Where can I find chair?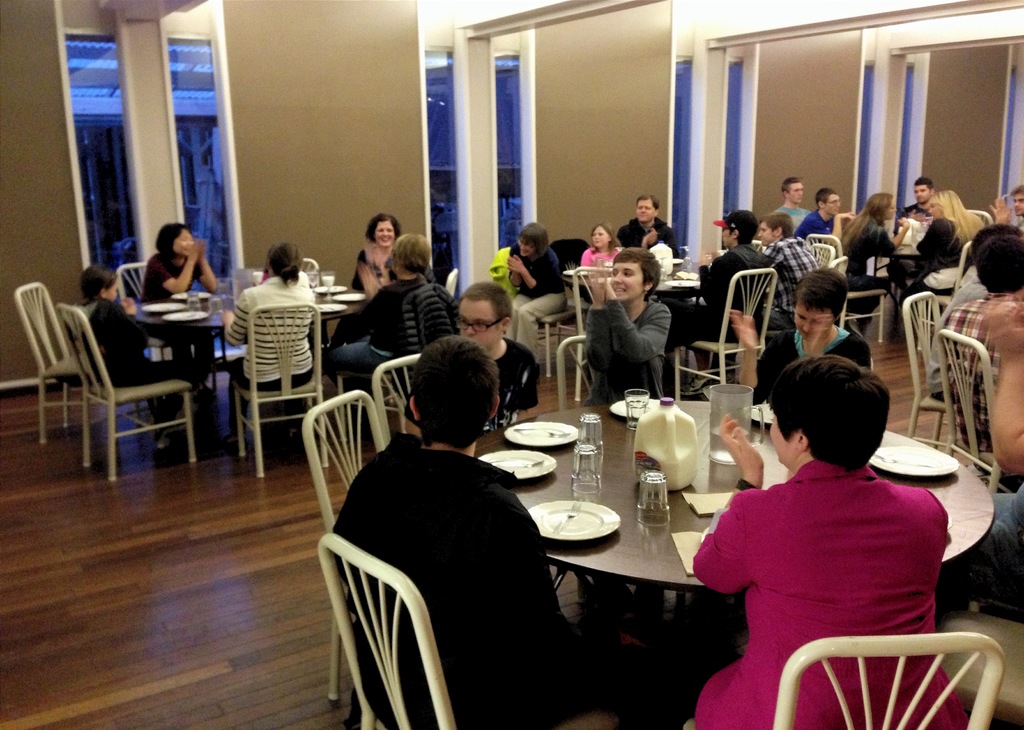
You can find it at x1=766 y1=635 x2=997 y2=727.
